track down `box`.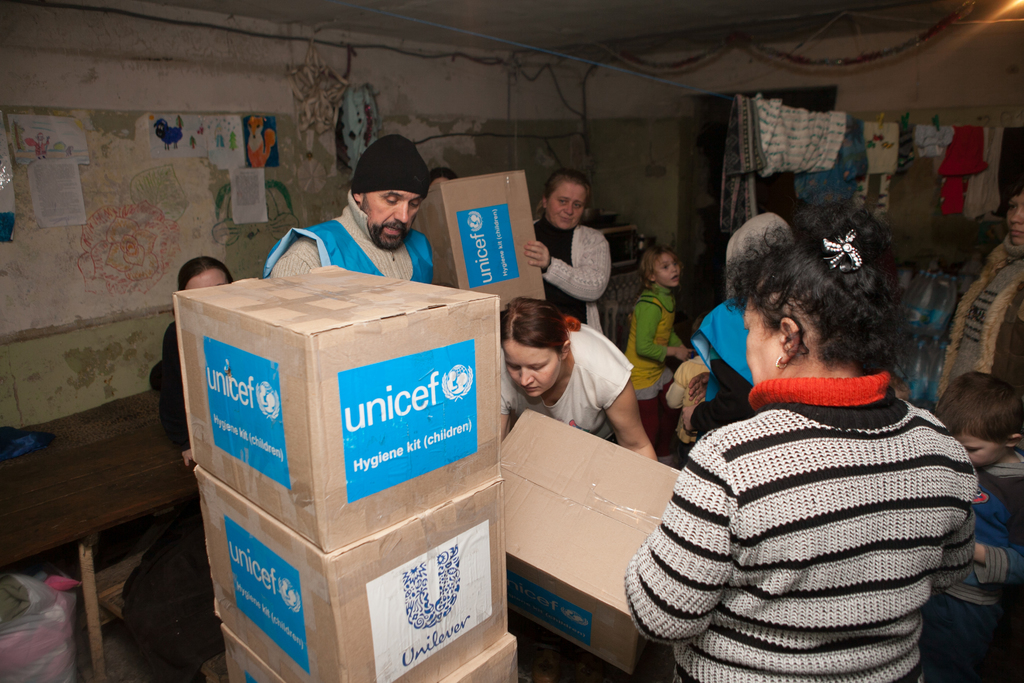
Tracked to box=[187, 468, 515, 682].
